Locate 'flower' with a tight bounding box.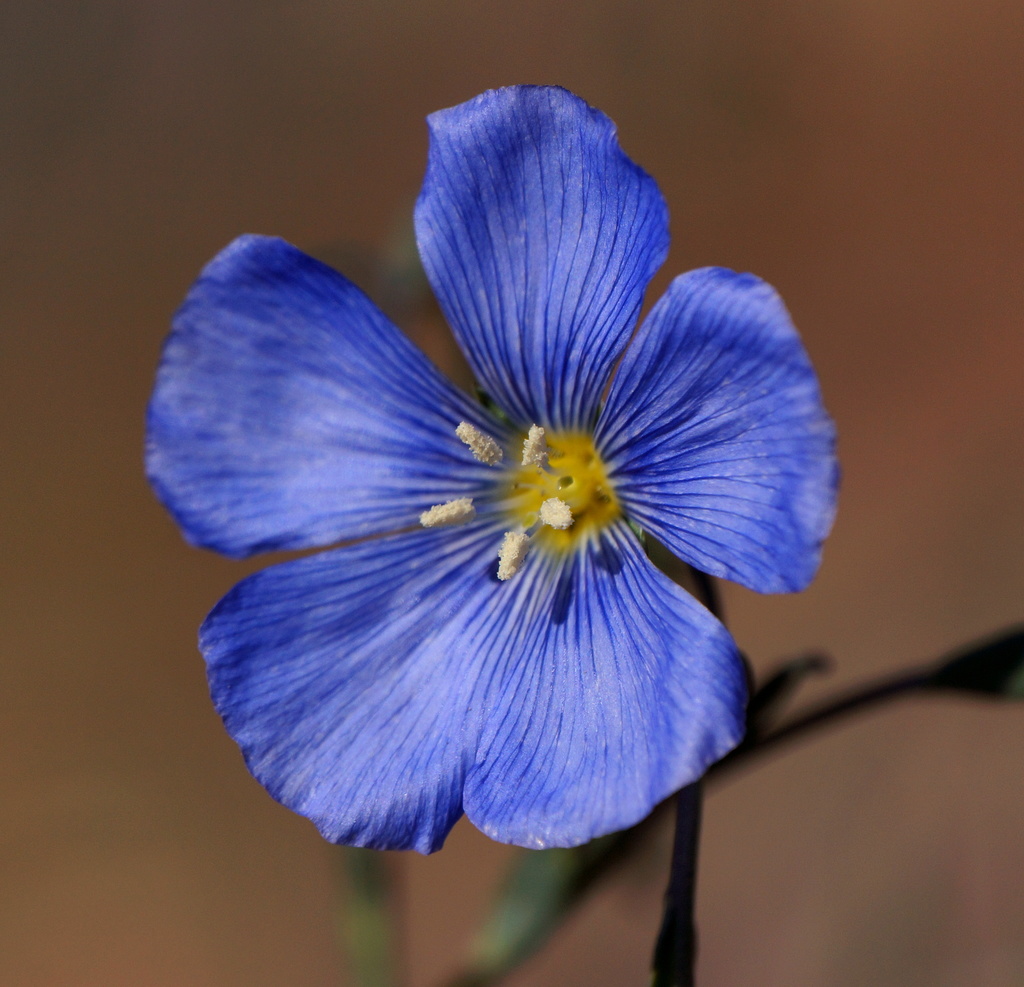
box(152, 81, 788, 922).
